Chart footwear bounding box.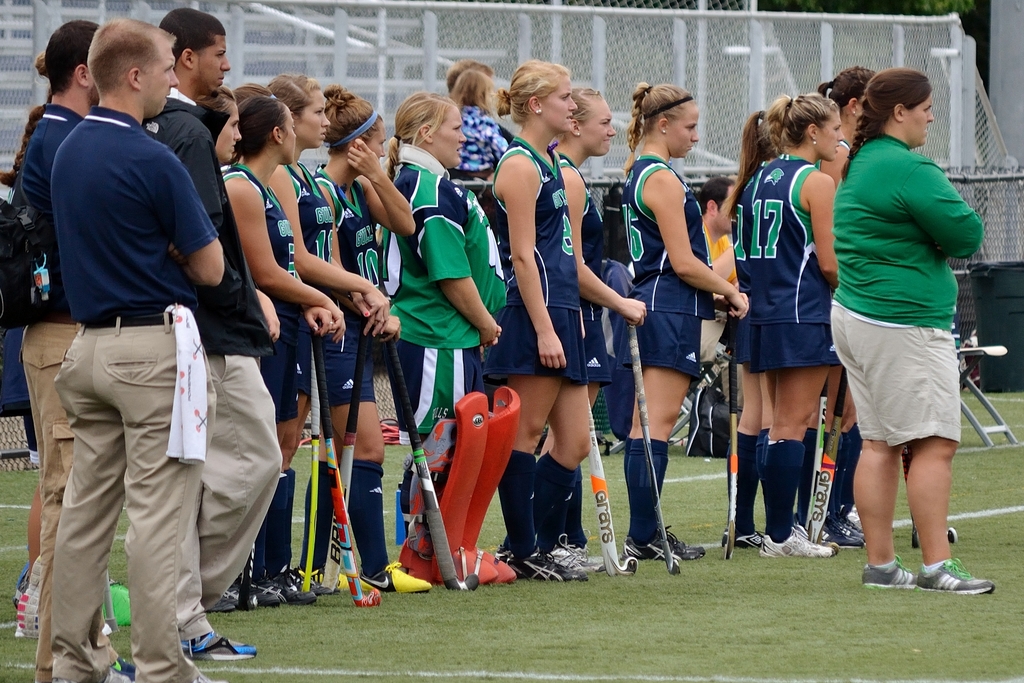
Charted: bbox=[181, 632, 263, 664].
